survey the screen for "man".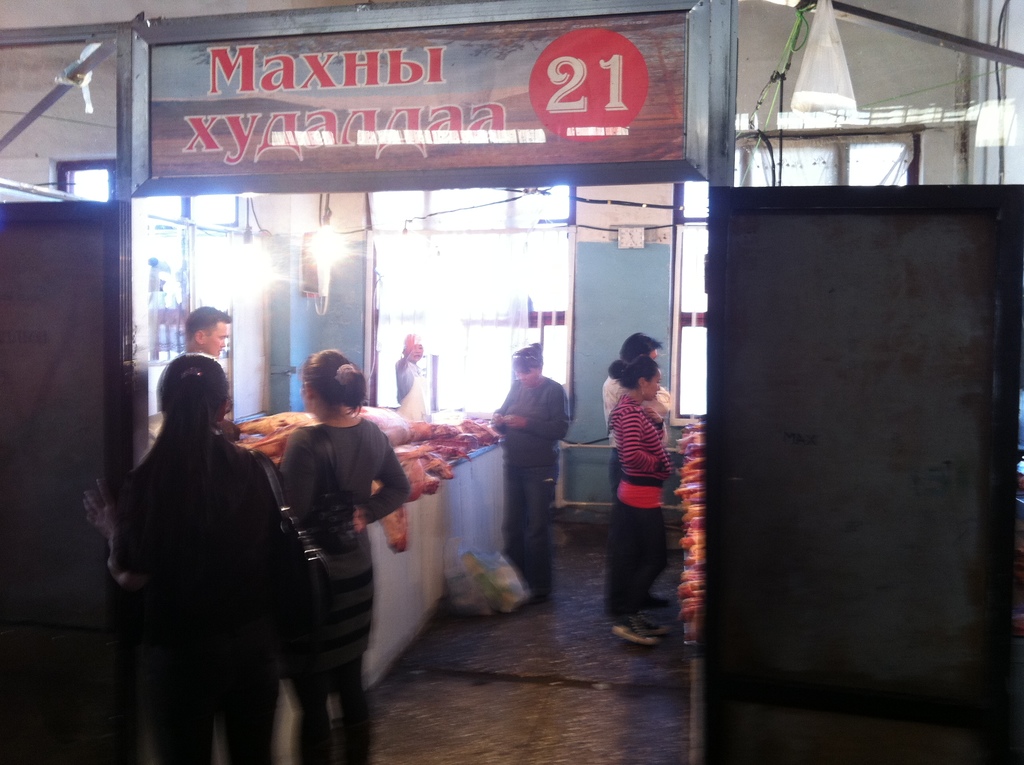
Survey found: x1=396, y1=330, x2=442, y2=420.
